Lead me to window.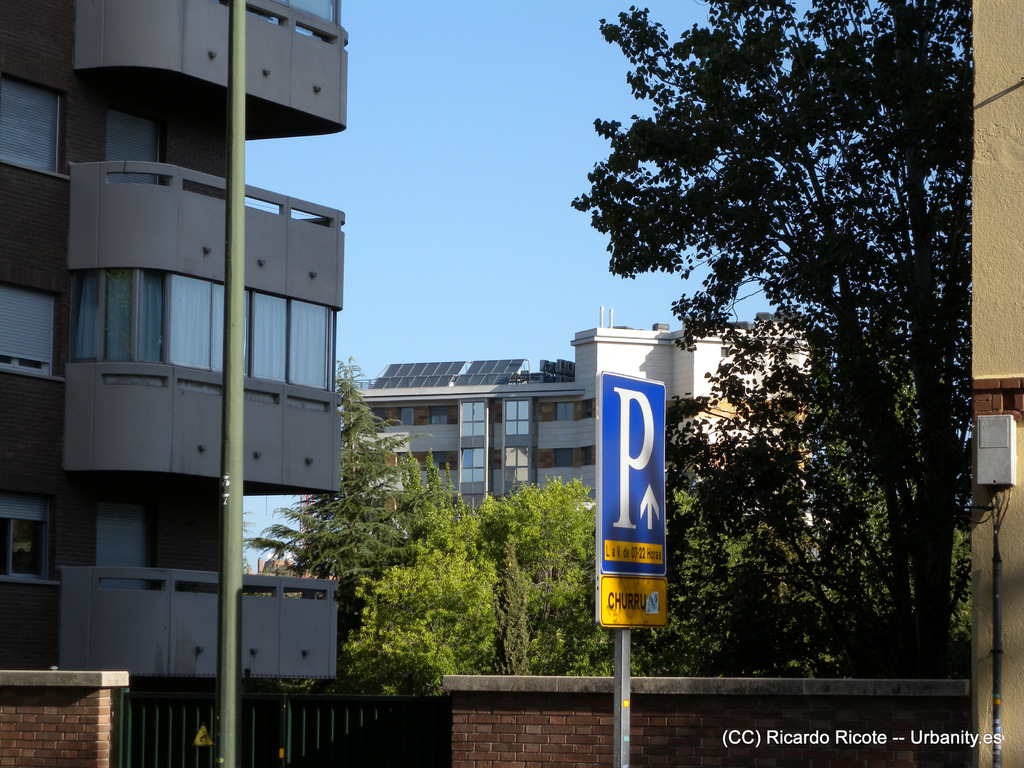
Lead to {"left": 396, "top": 451, "right": 409, "bottom": 468}.
